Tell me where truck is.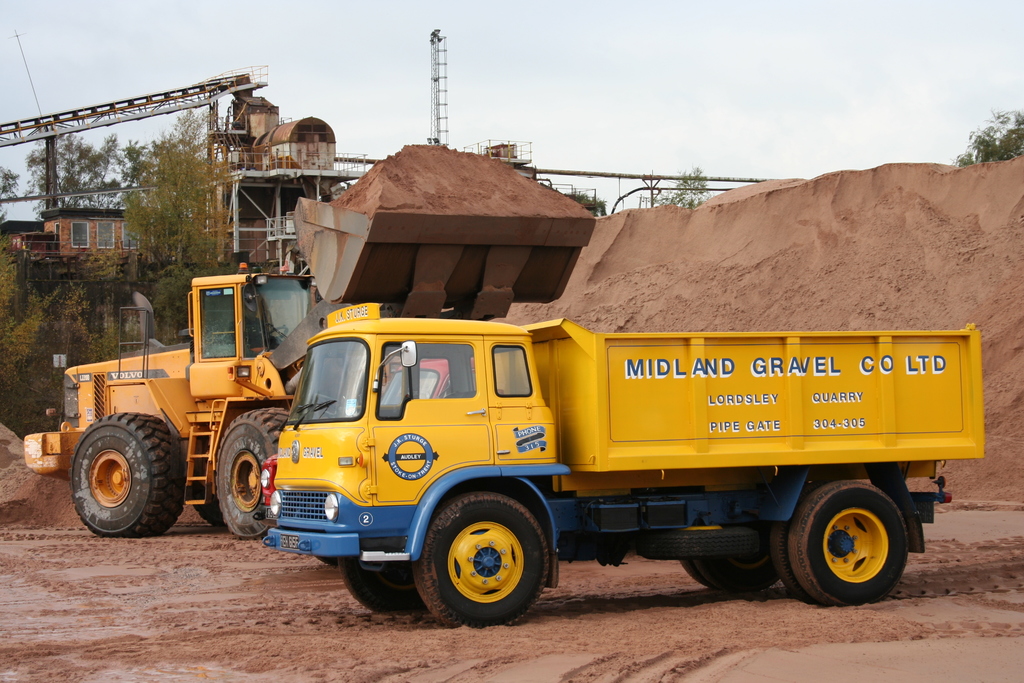
truck is at <box>21,263,342,541</box>.
